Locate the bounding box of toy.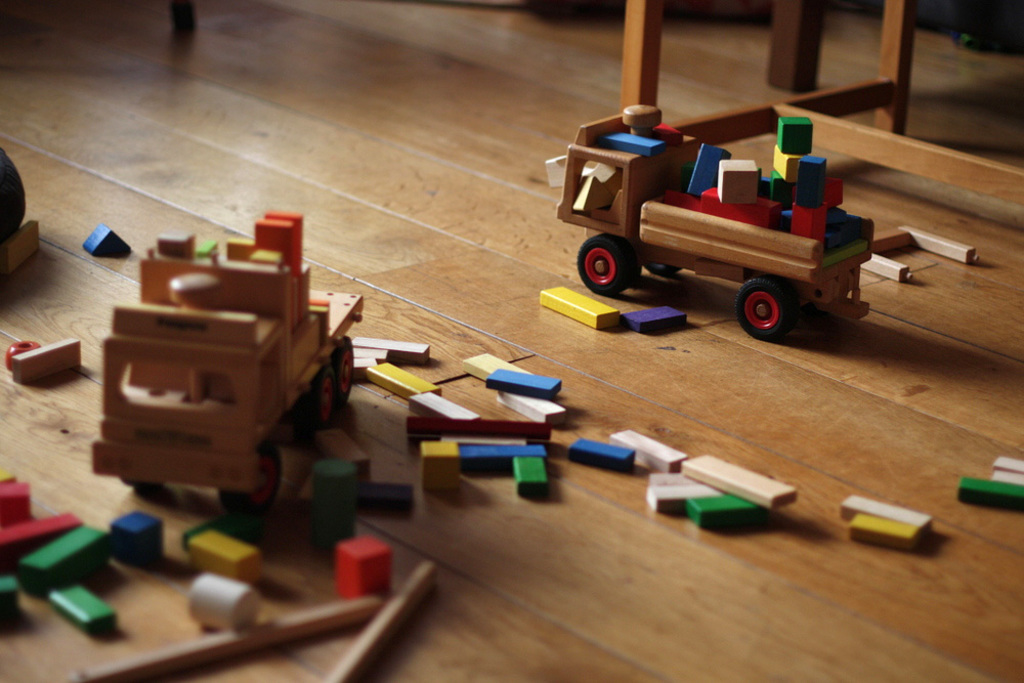
Bounding box: bbox=[15, 339, 79, 367].
